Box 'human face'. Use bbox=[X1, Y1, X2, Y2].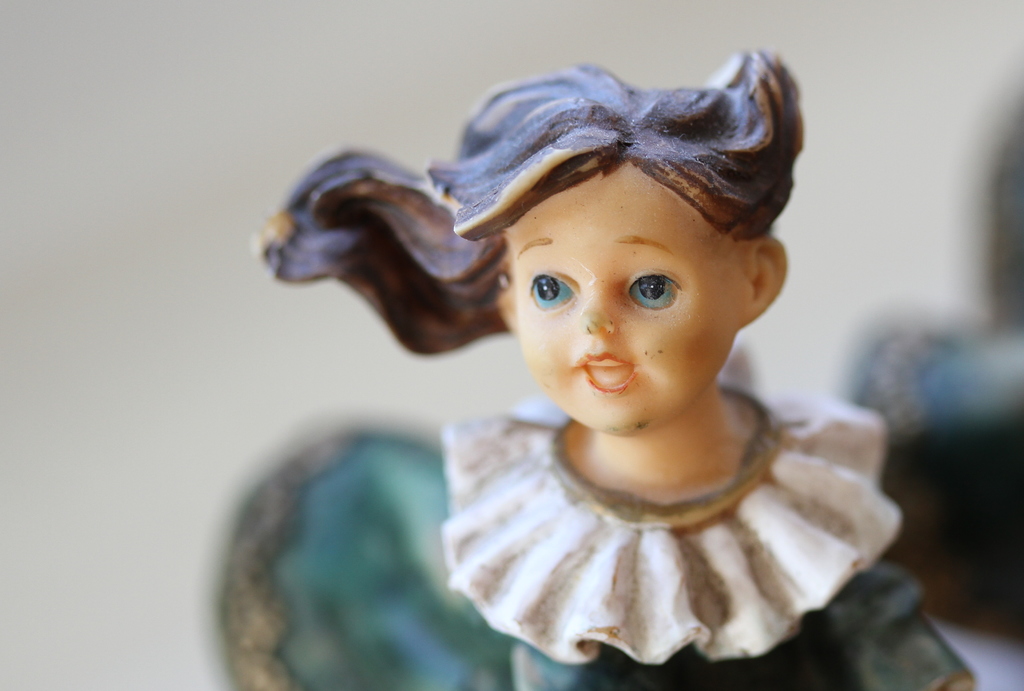
bbox=[499, 174, 762, 434].
